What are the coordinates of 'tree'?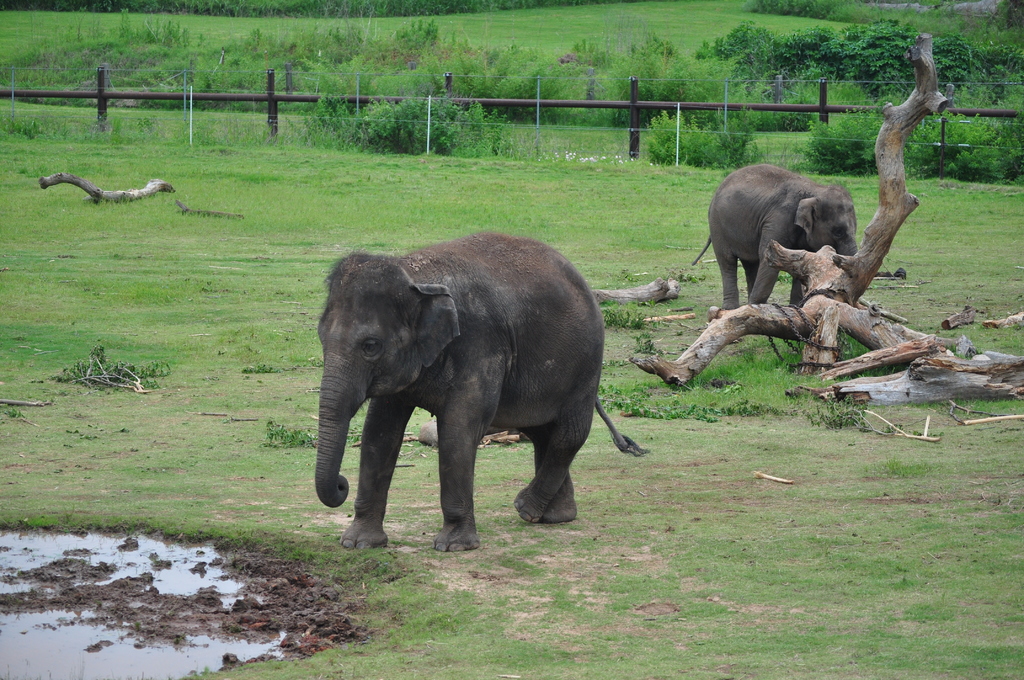
region(694, 19, 1023, 104).
